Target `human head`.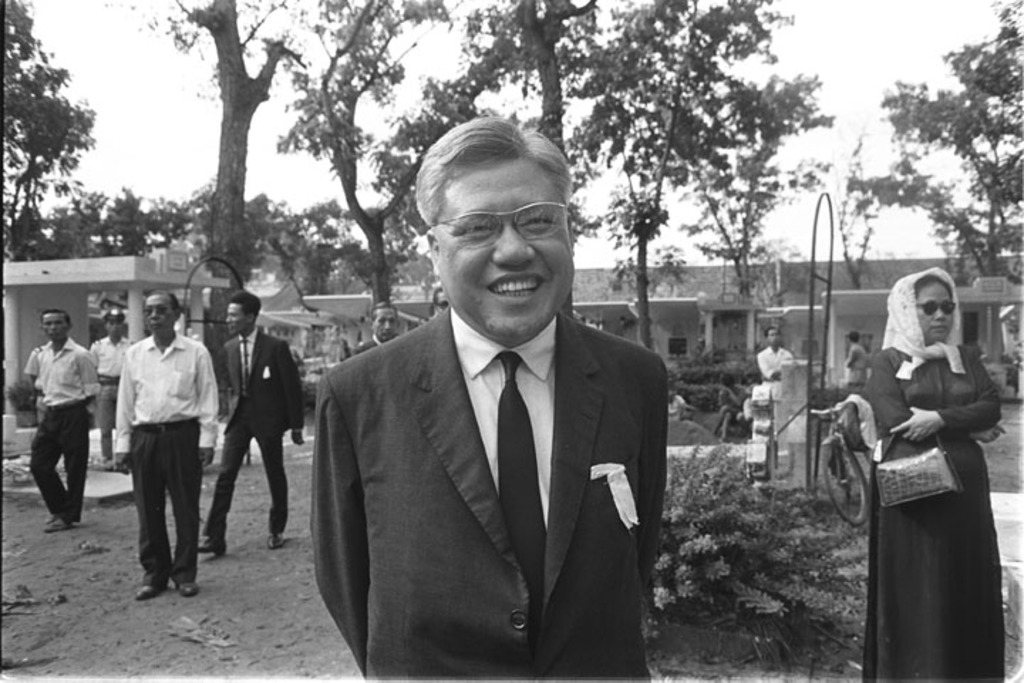
Target region: (761, 329, 785, 347).
